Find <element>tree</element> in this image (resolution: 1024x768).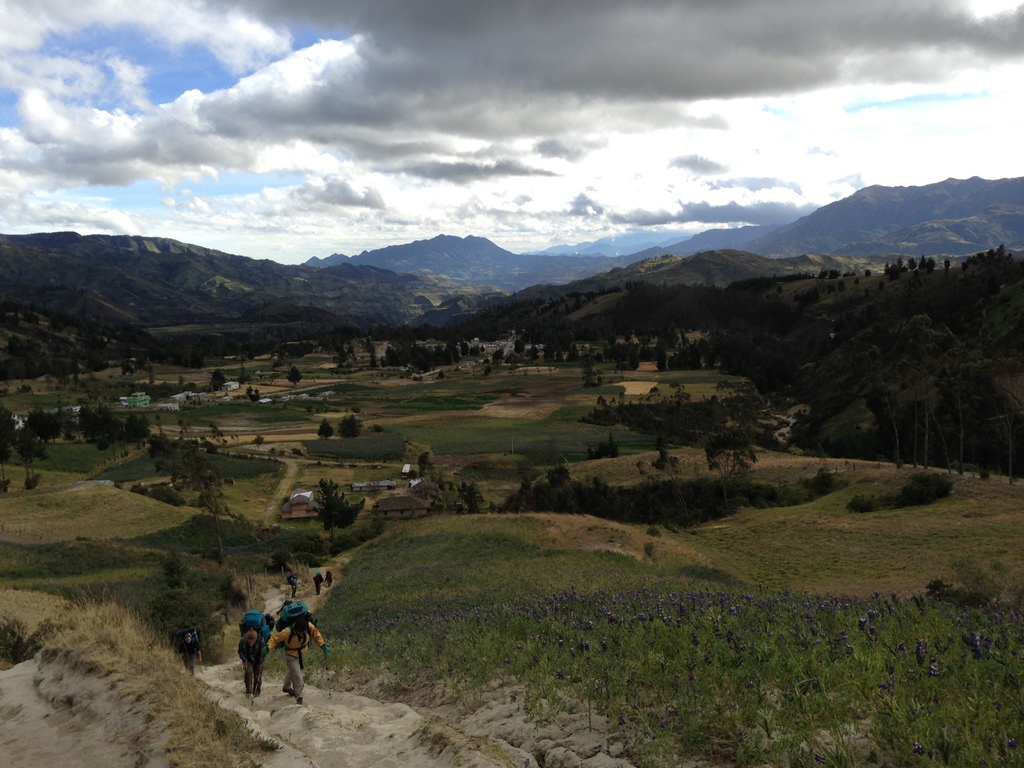
179,420,193,440.
